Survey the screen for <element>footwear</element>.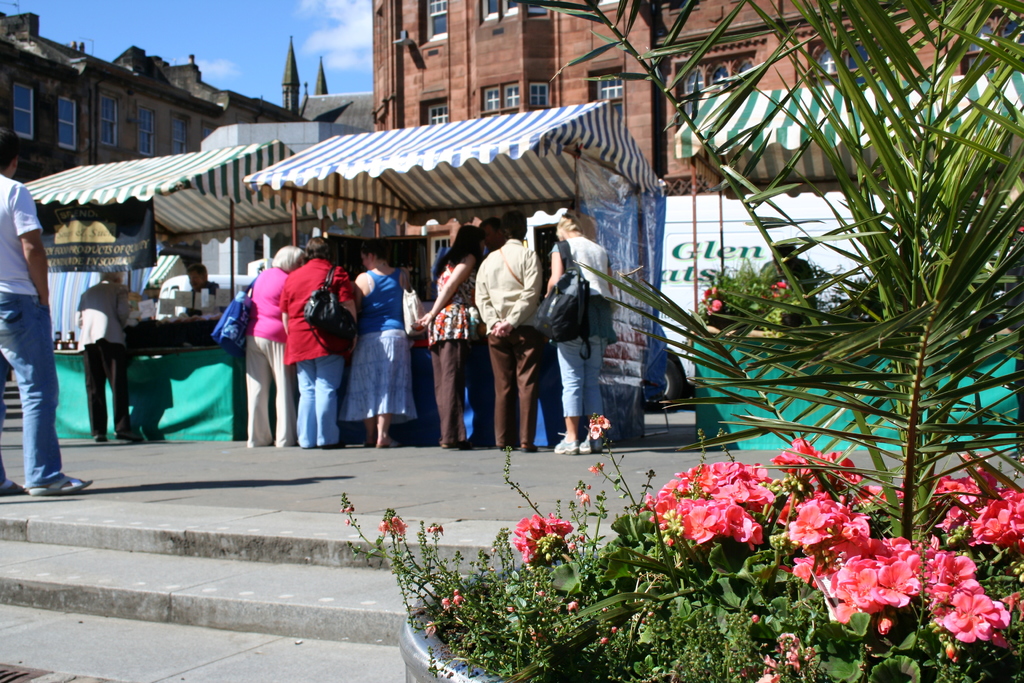
Survey found: region(95, 434, 101, 443).
